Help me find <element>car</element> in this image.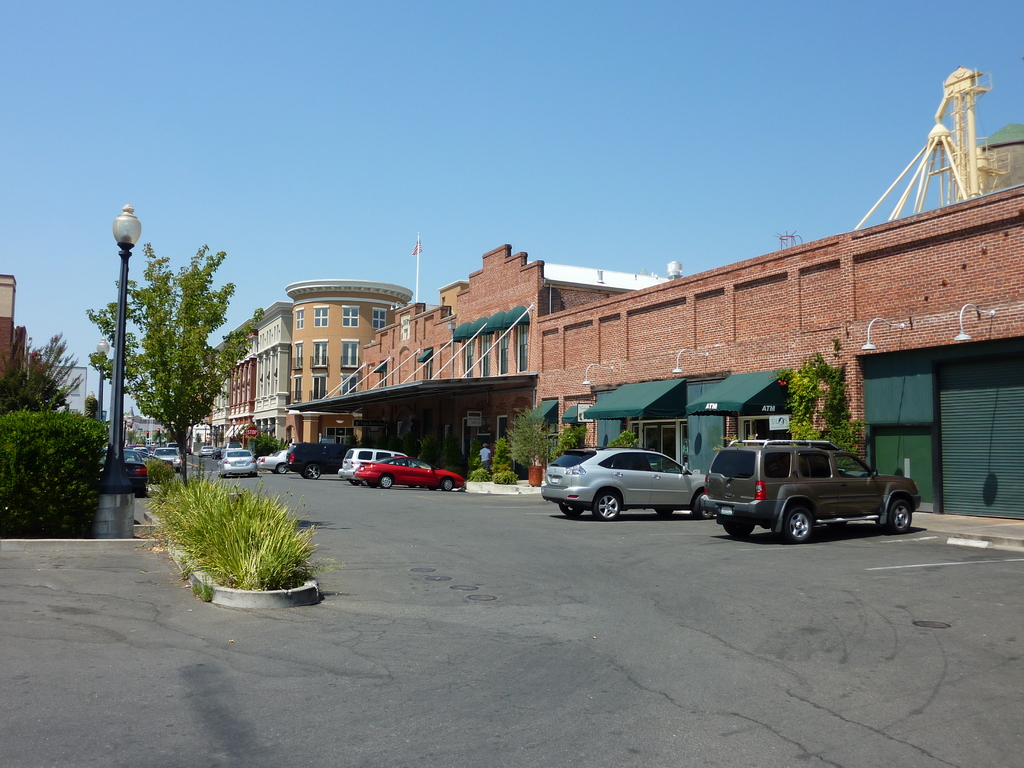
Found it: pyautogui.locateOnScreen(198, 444, 214, 458).
